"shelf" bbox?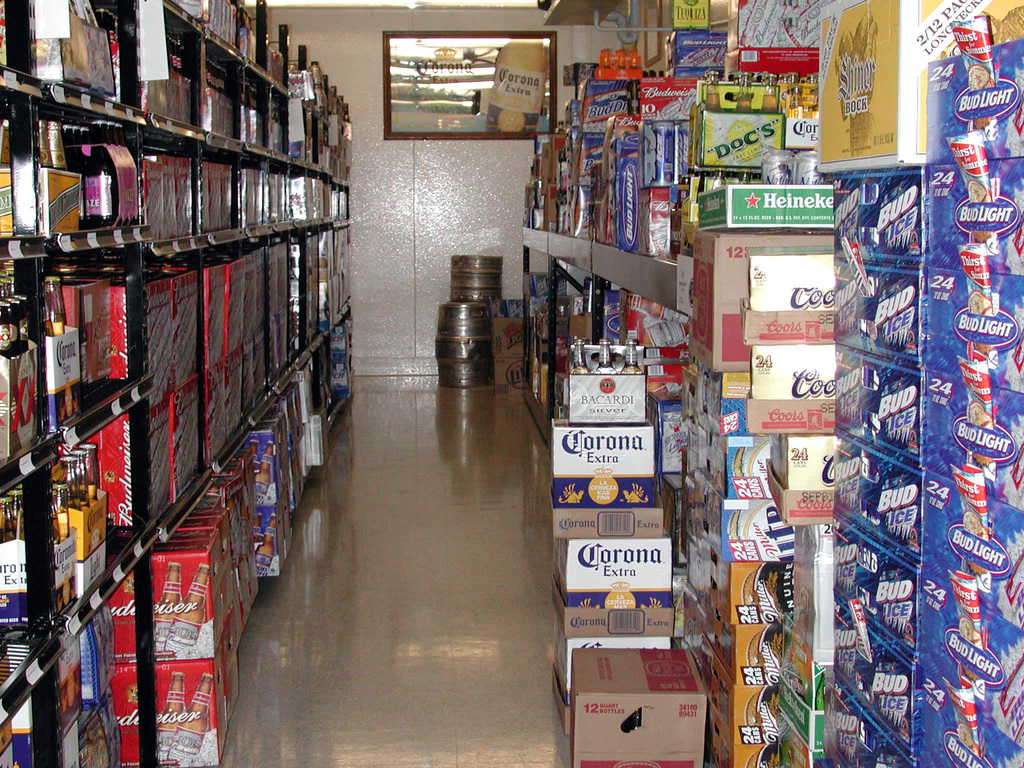
276:312:358:543
